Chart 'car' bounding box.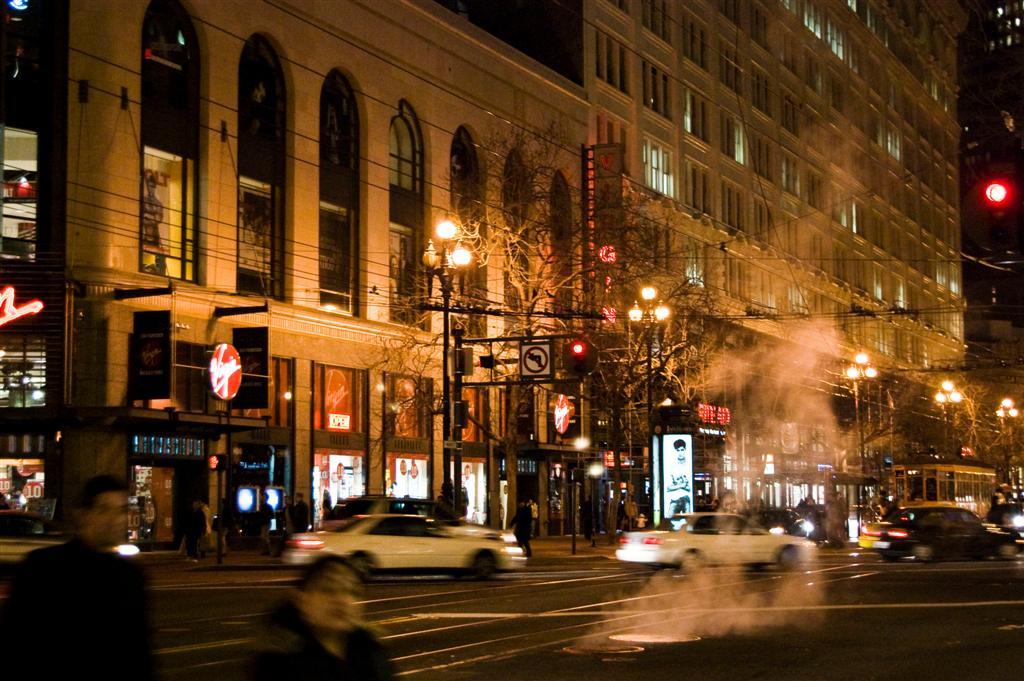
Charted: pyautogui.locateOnScreen(286, 509, 526, 583).
